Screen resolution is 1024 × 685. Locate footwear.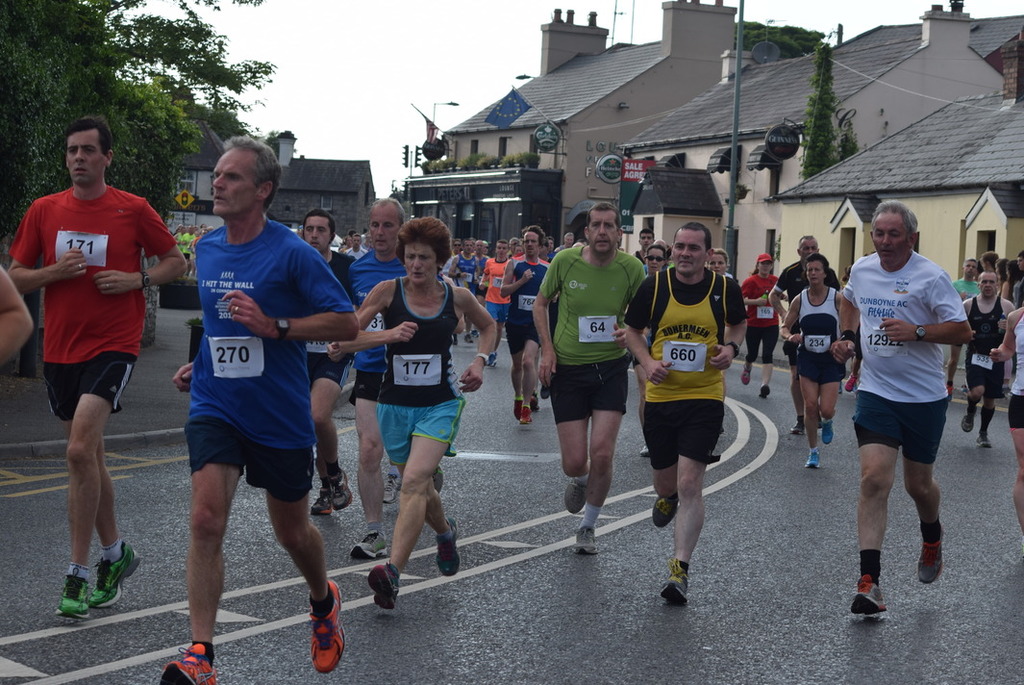
bbox=(851, 576, 892, 622).
